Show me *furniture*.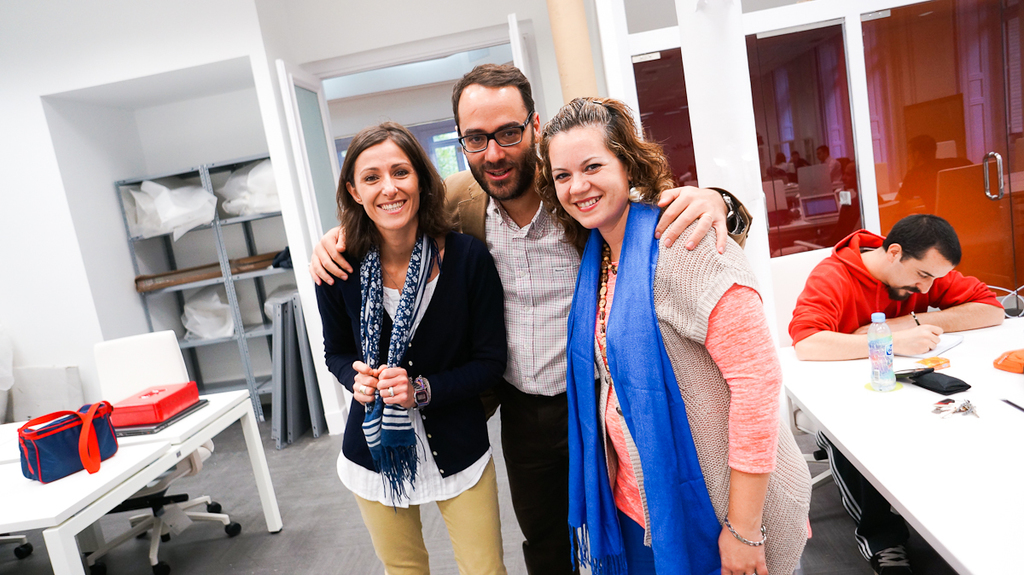
*furniture* is here: 747, 246, 833, 430.
